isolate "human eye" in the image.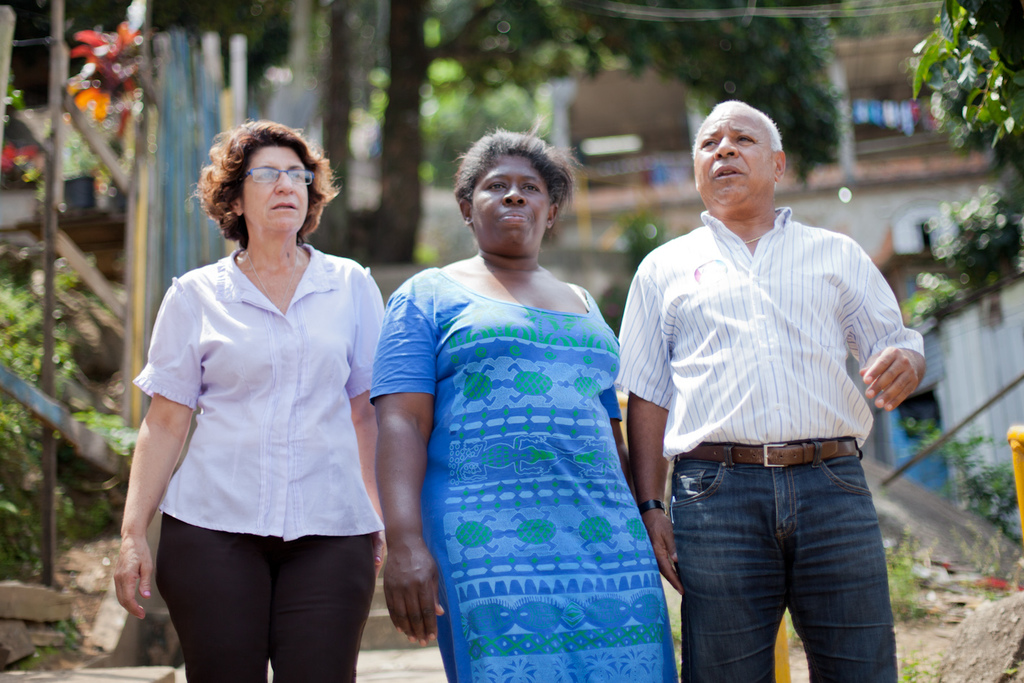
Isolated region: [left=519, top=179, right=543, bottom=195].
